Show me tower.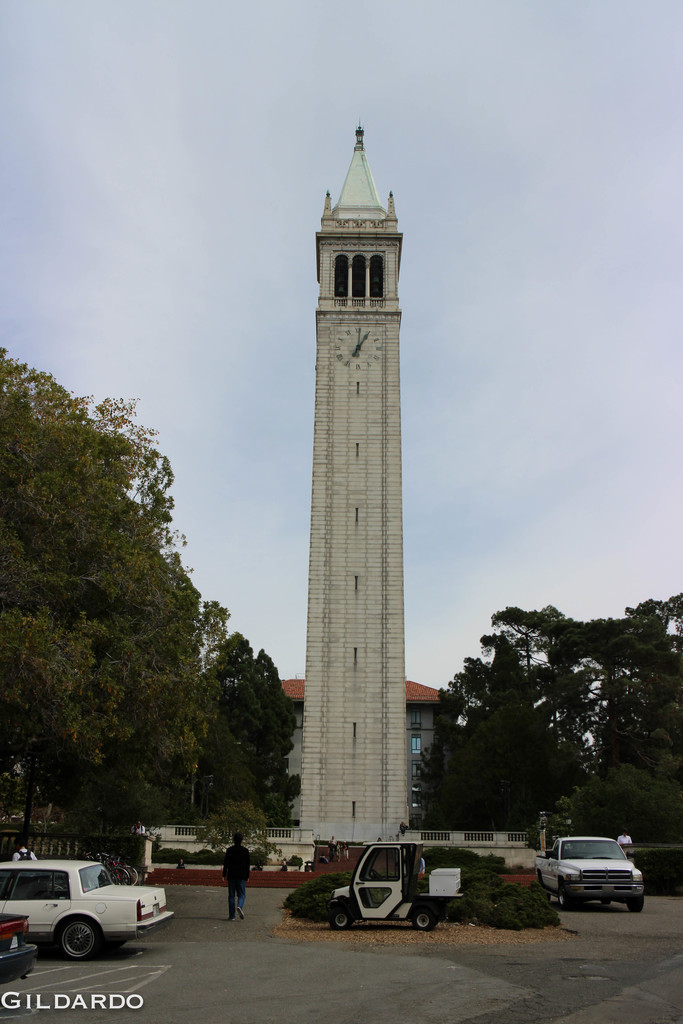
tower is here: 295 106 413 979.
